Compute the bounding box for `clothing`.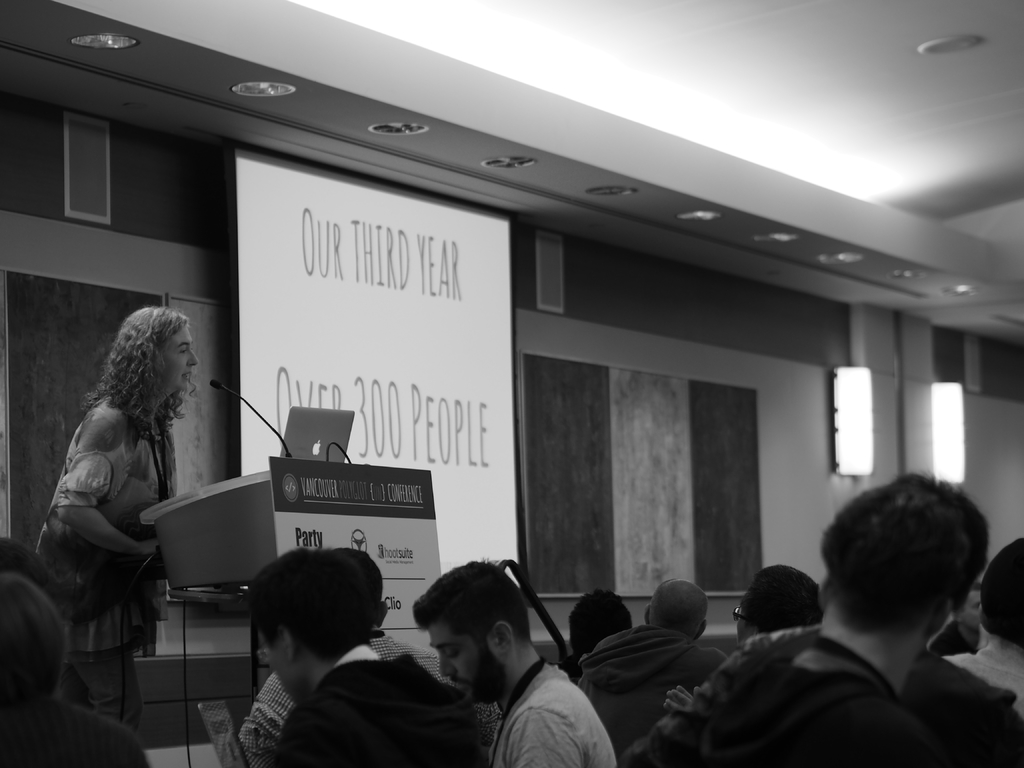
box(262, 632, 489, 767).
